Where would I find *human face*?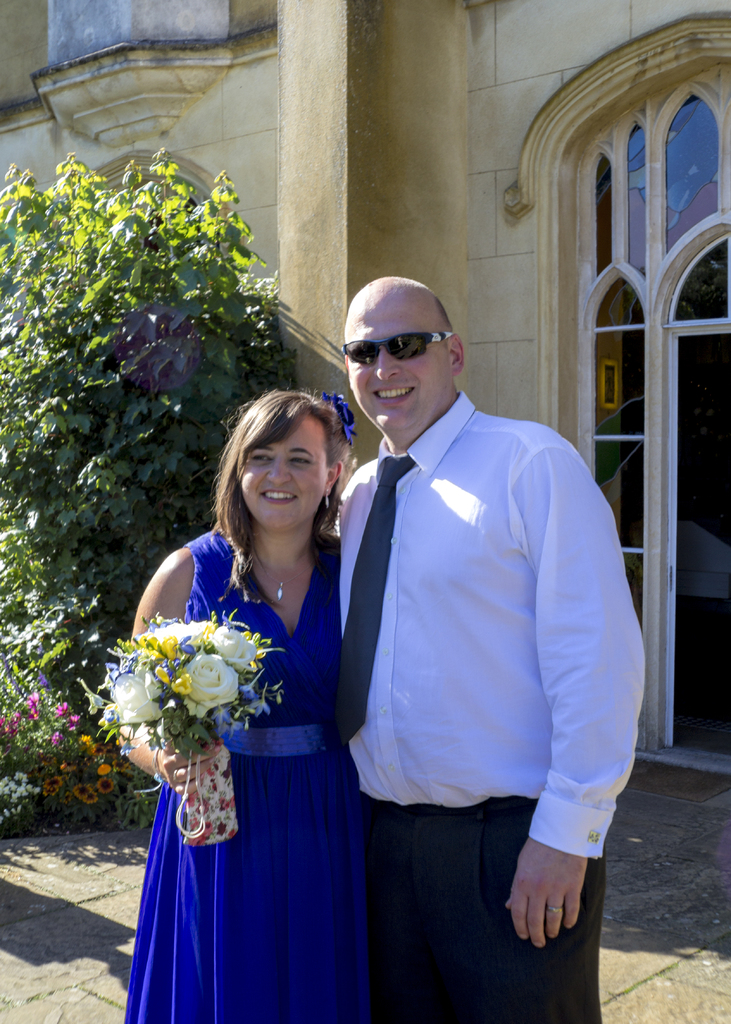
At x1=348 y1=278 x2=467 y2=442.
